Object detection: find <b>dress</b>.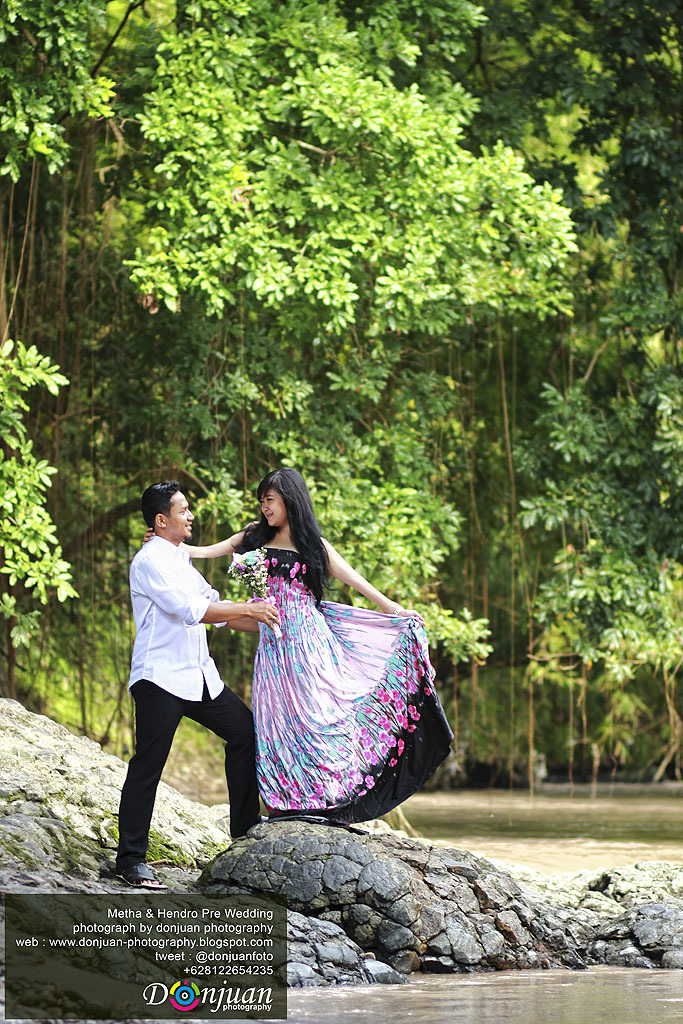
<region>257, 549, 458, 822</region>.
